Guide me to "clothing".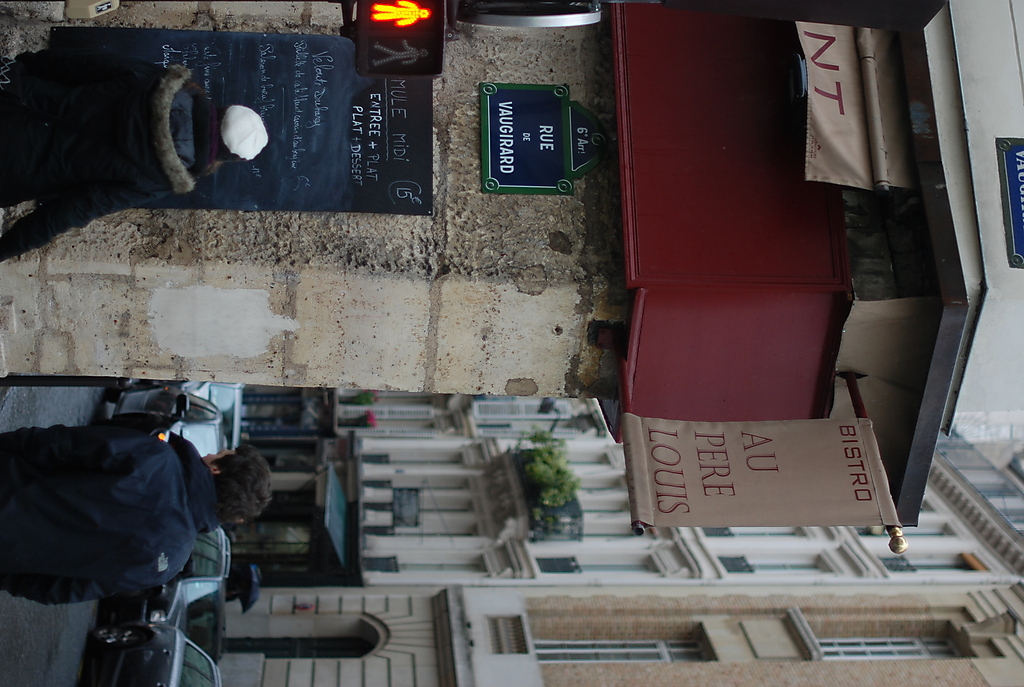
Guidance: x1=0, y1=407, x2=225, y2=601.
